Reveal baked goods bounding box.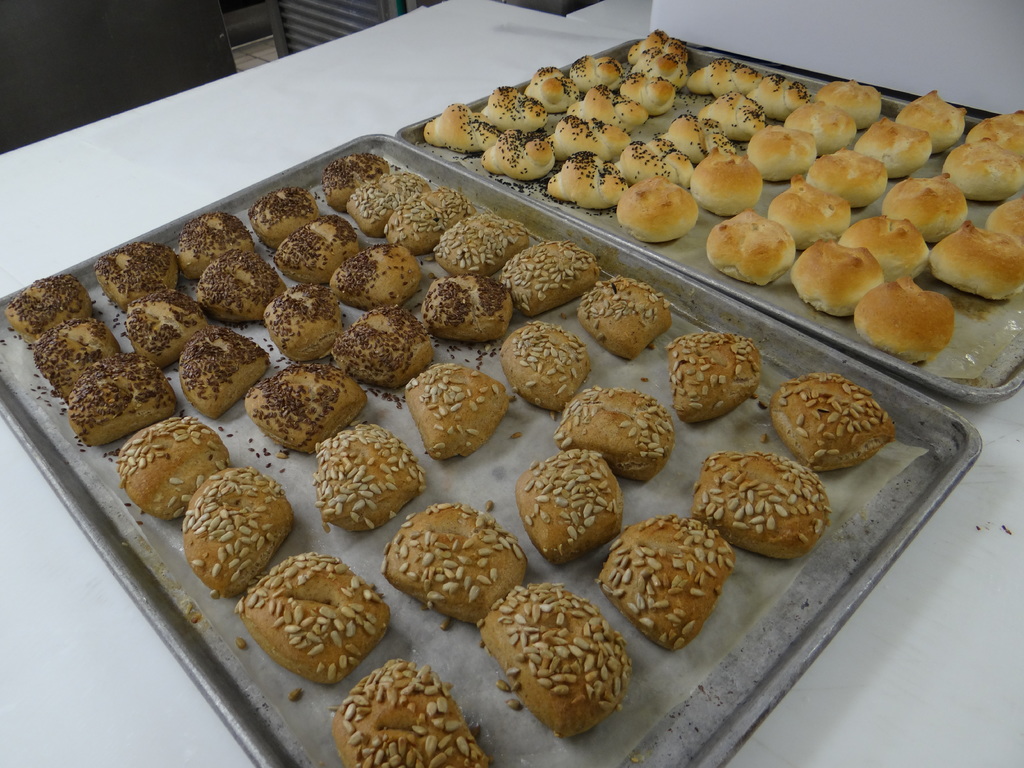
Revealed: (x1=65, y1=353, x2=180, y2=449).
